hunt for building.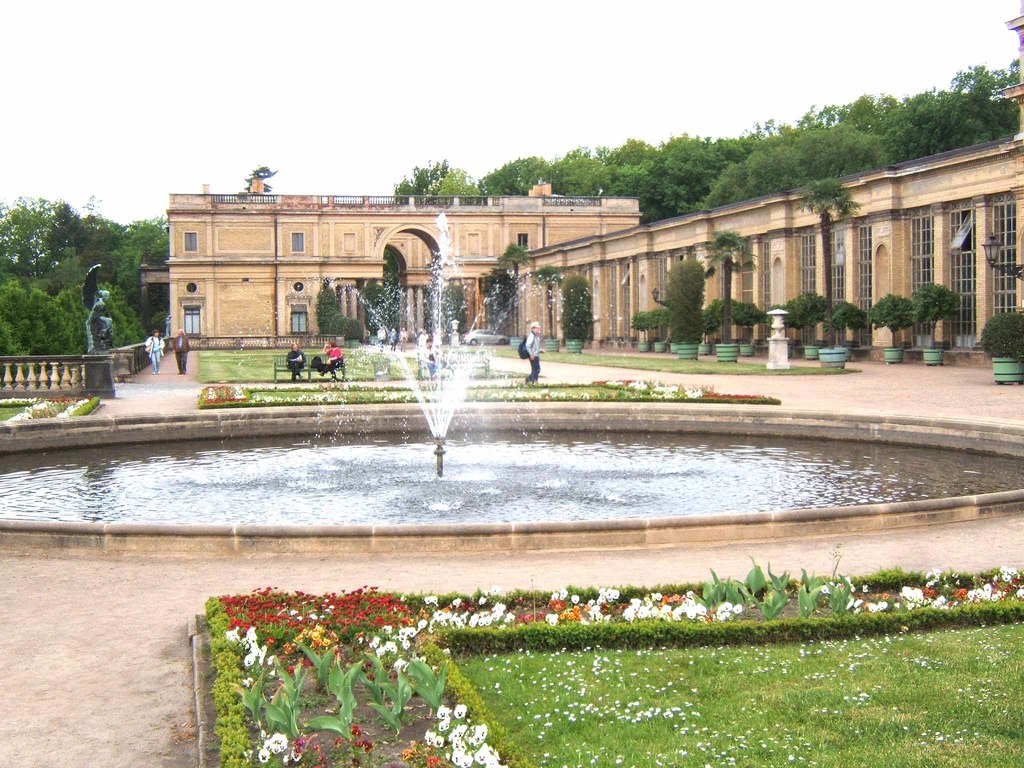
Hunted down at (left=137, top=0, right=1023, bottom=352).
